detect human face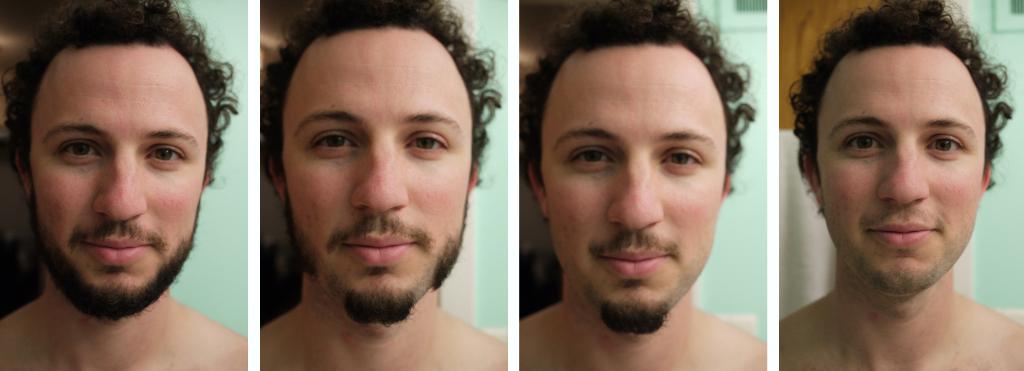
(35,44,207,322)
